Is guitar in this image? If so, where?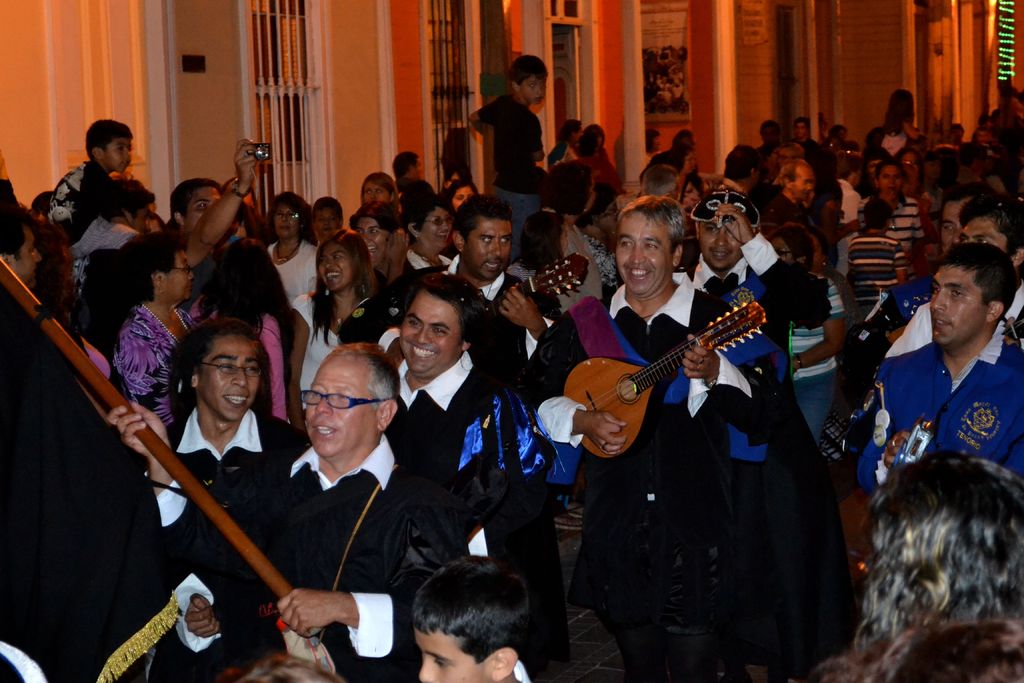
Yes, at bbox(483, 252, 589, 348).
